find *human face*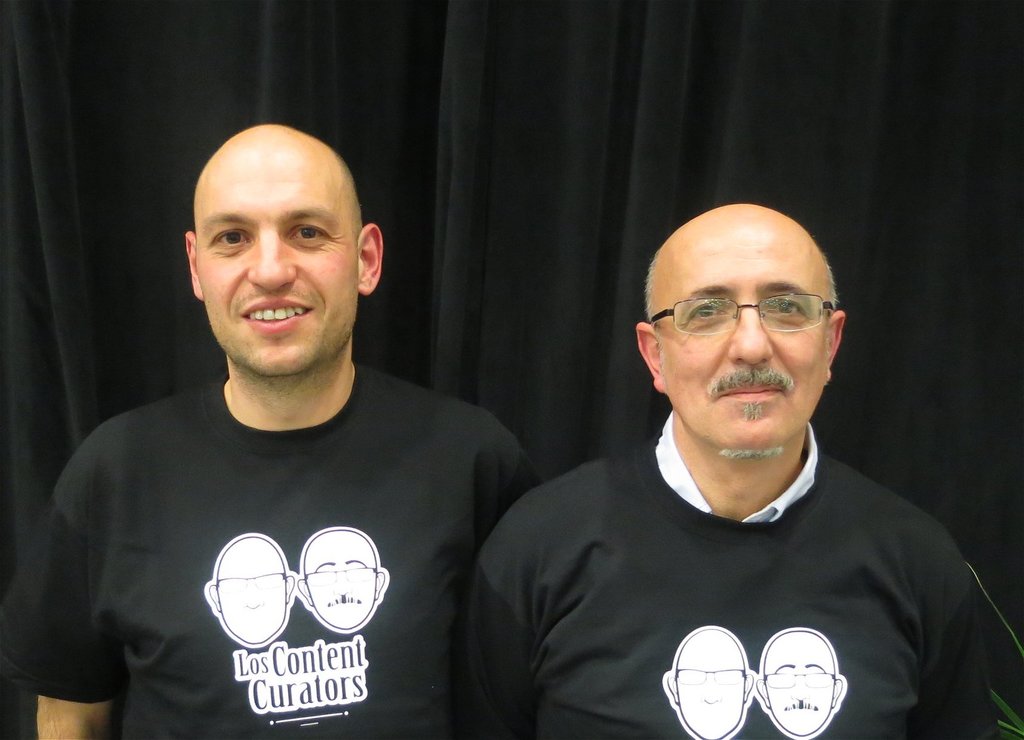
(x1=197, y1=153, x2=360, y2=377)
